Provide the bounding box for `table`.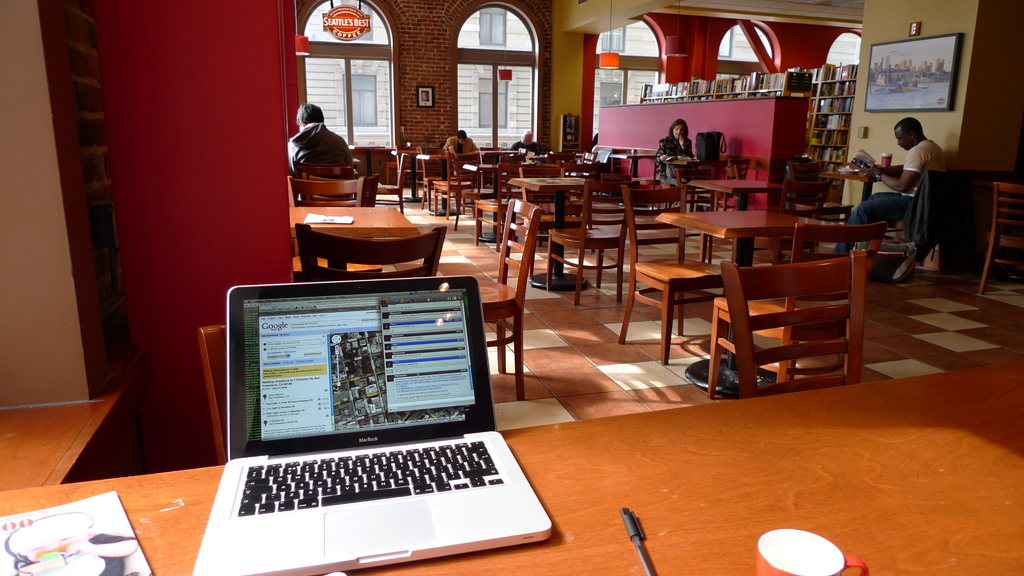
510 175 602 292.
